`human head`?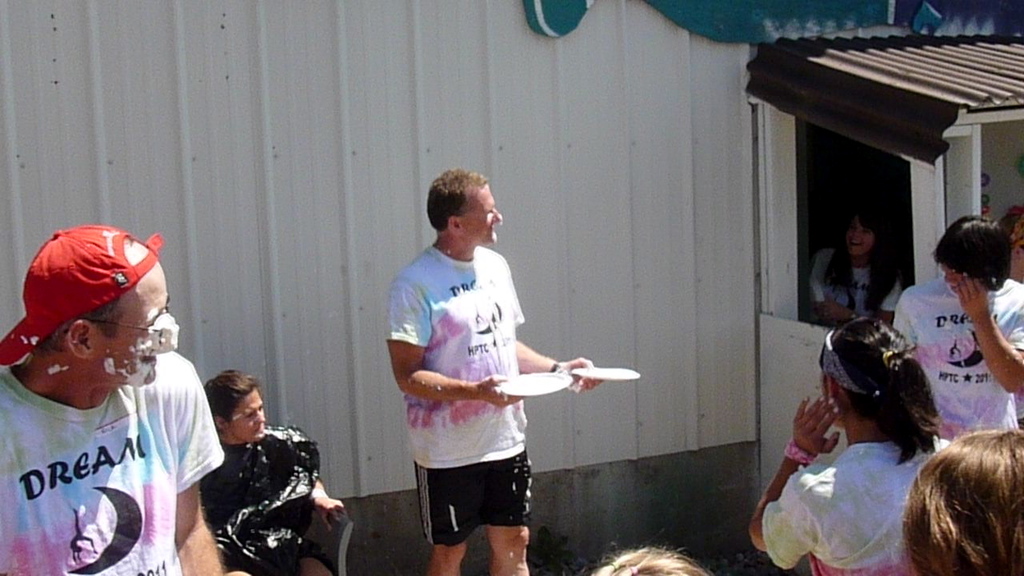
detection(594, 549, 704, 575)
